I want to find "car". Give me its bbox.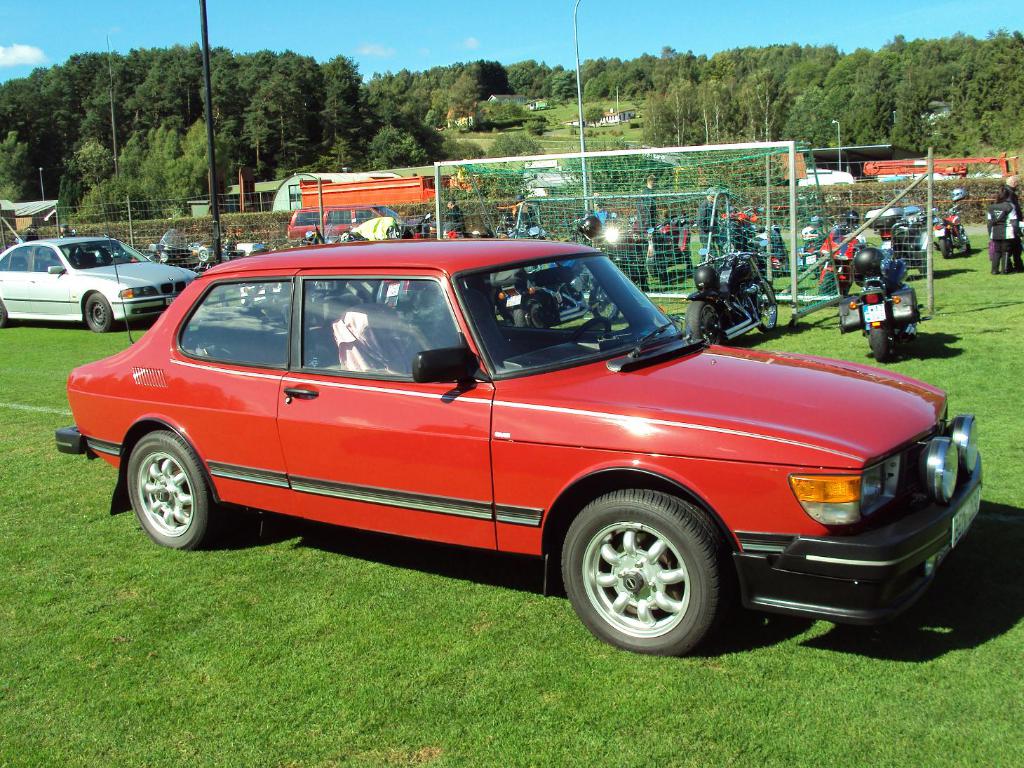
x1=283, y1=194, x2=410, y2=246.
